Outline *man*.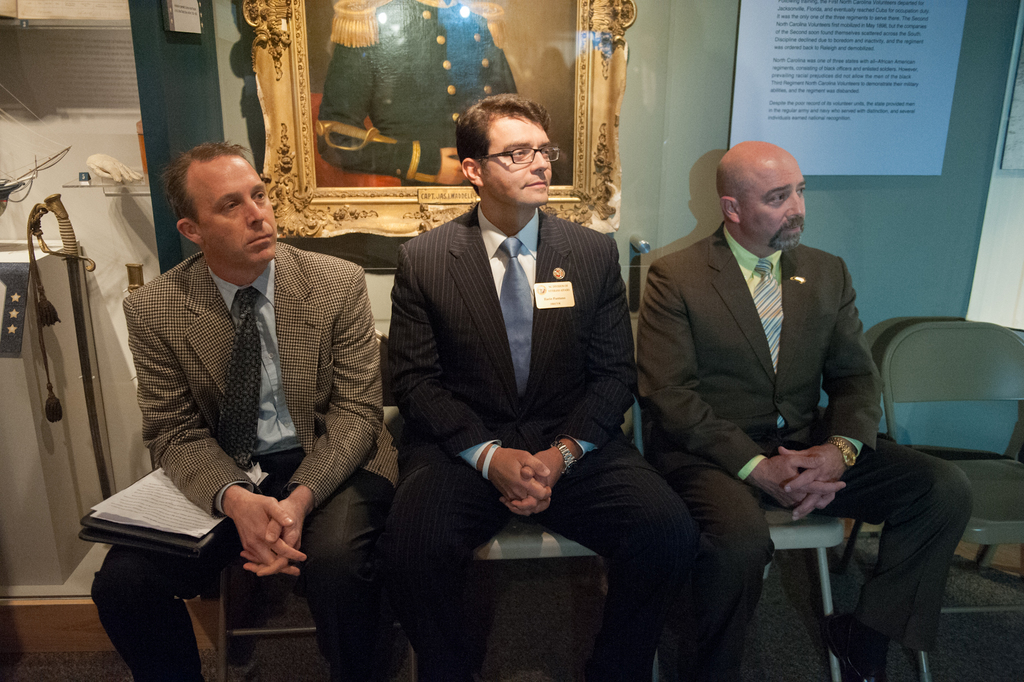
Outline: x1=636, y1=141, x2=973, y2=681.
